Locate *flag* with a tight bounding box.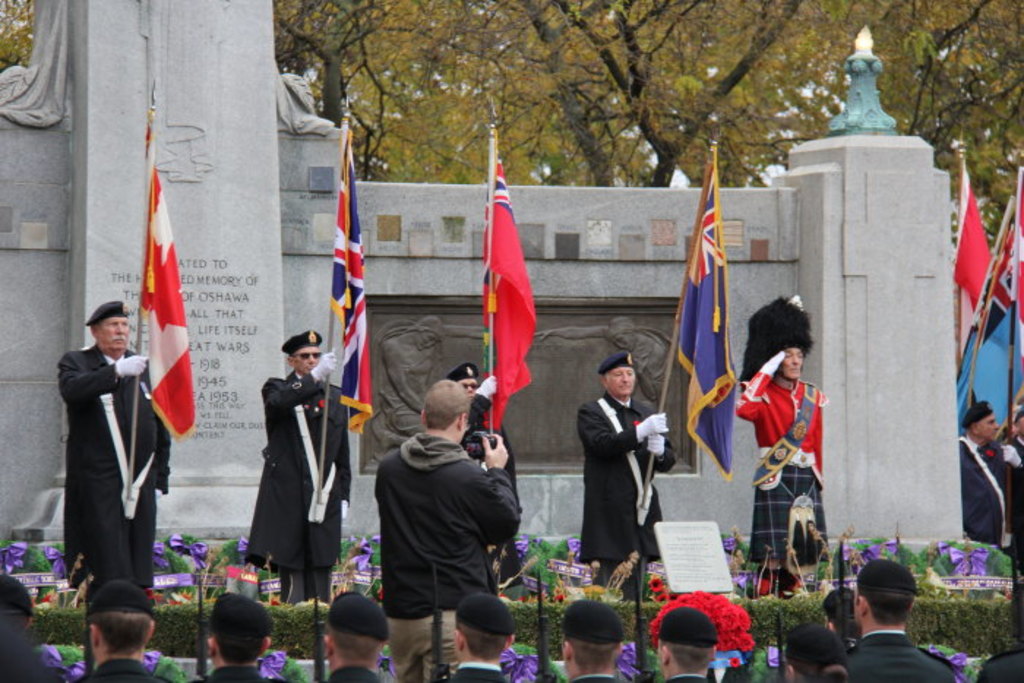
473/139/544/464.
